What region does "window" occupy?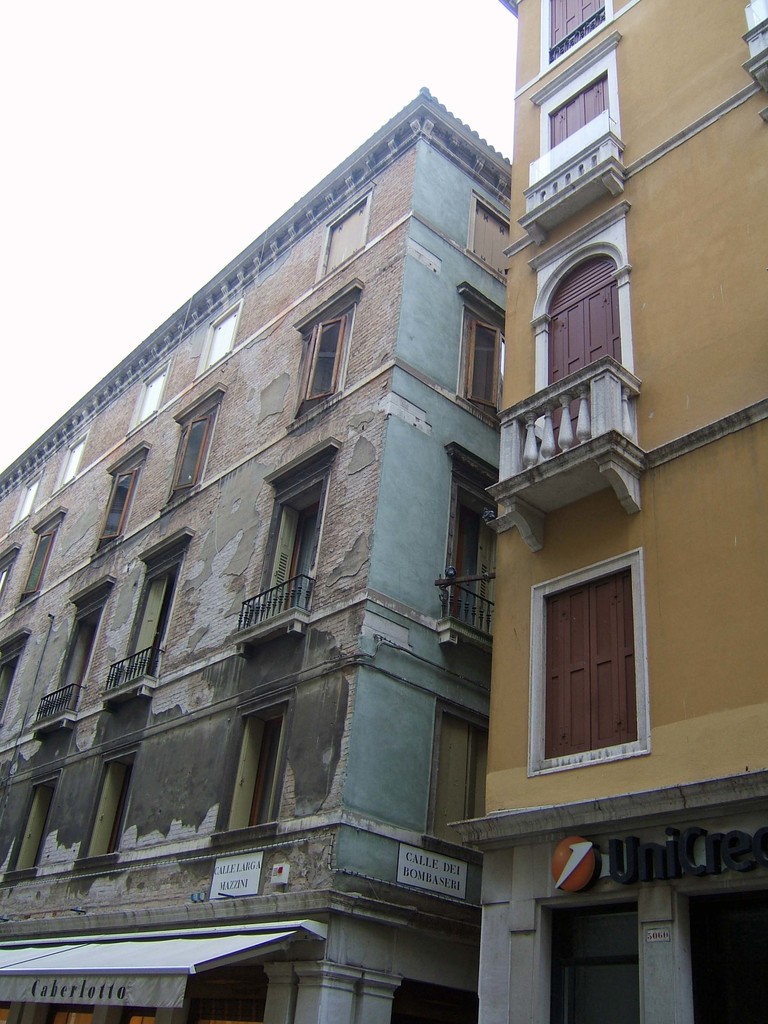
461,308,512,419.
